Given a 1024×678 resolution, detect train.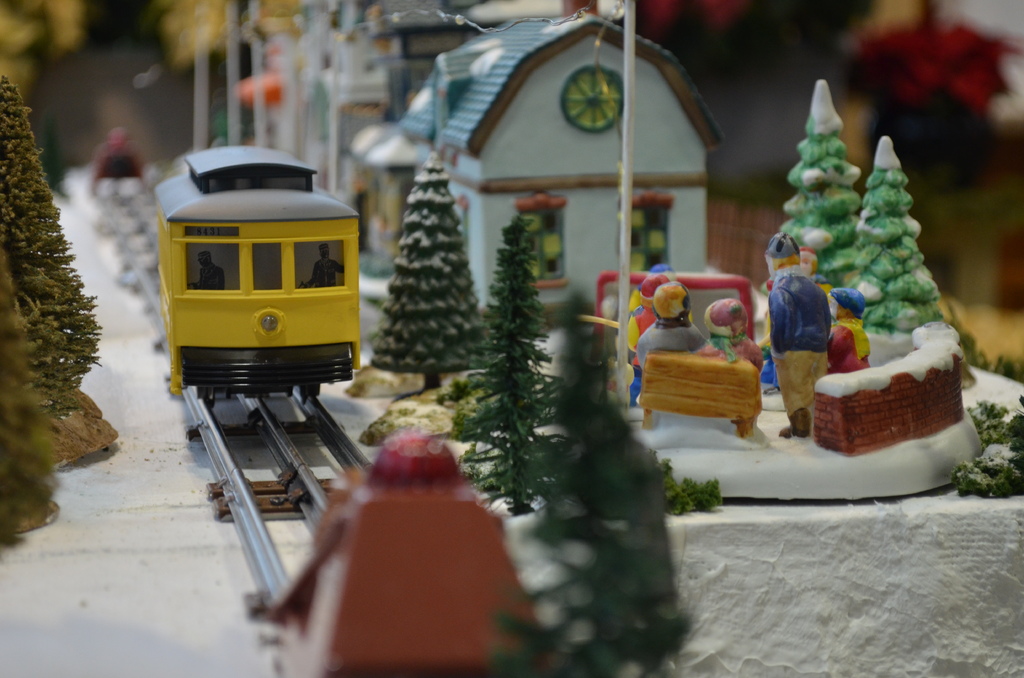
<bbox>155, 141, 360, 407</bbox>.
